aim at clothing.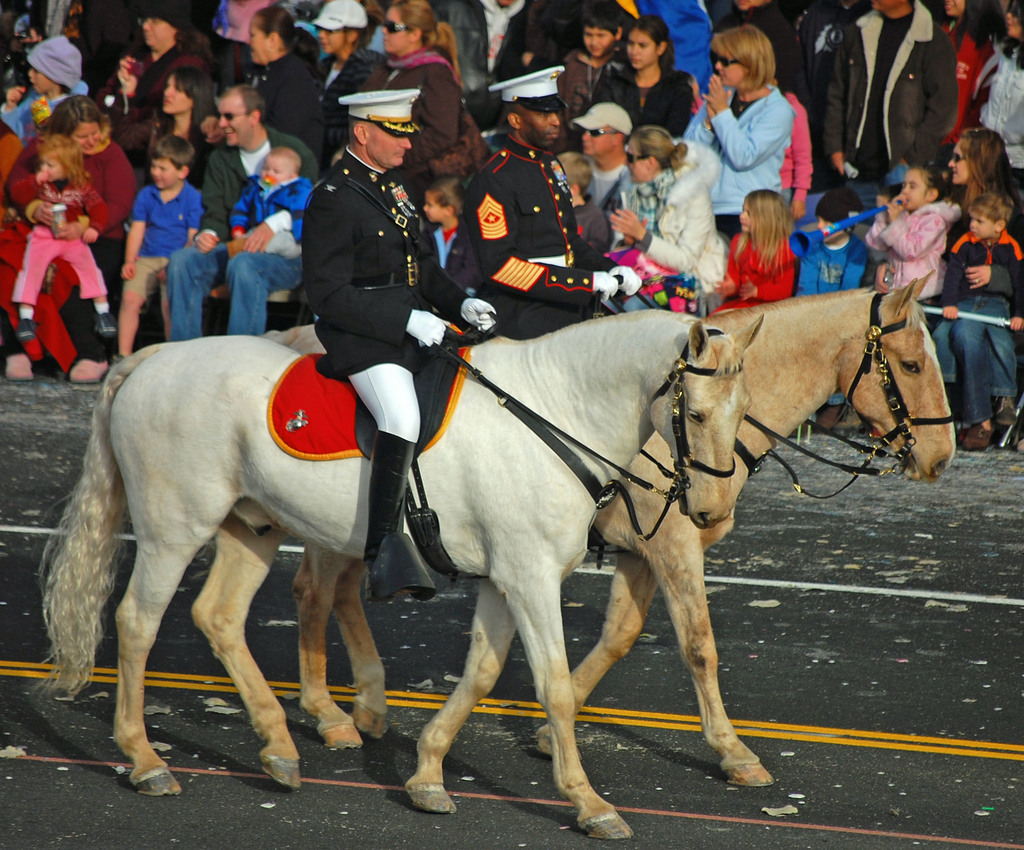
Aimed at 329,47,462,177.
